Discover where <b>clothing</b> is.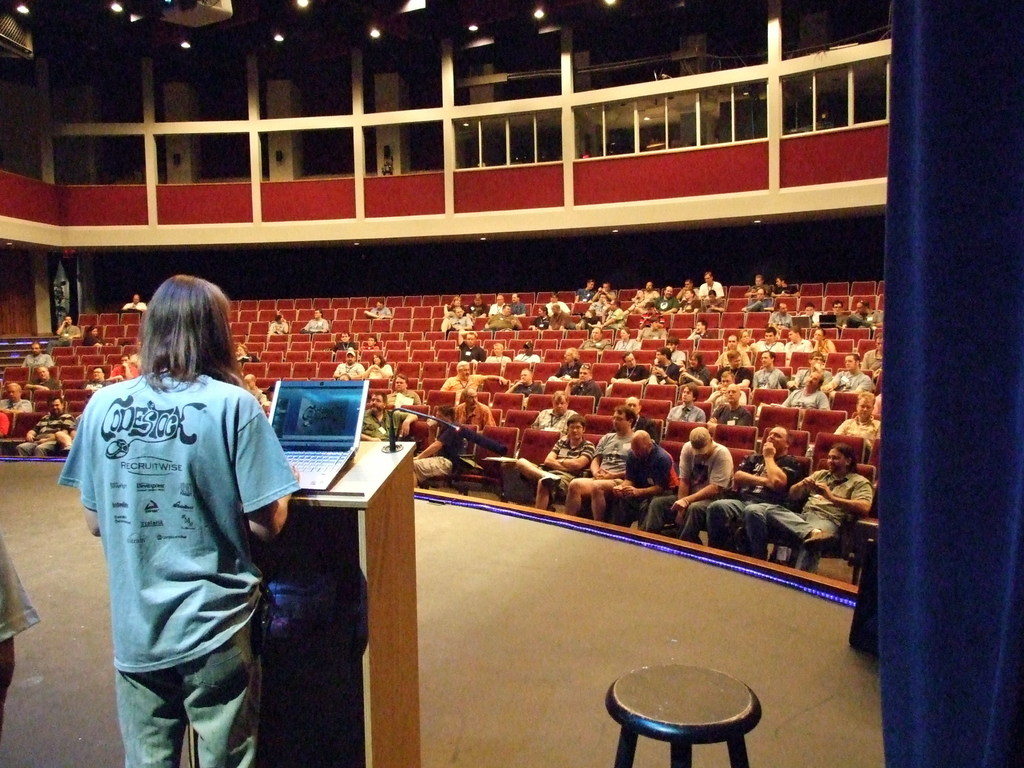
Discovered at BBox(609, 367, 652, 381).
